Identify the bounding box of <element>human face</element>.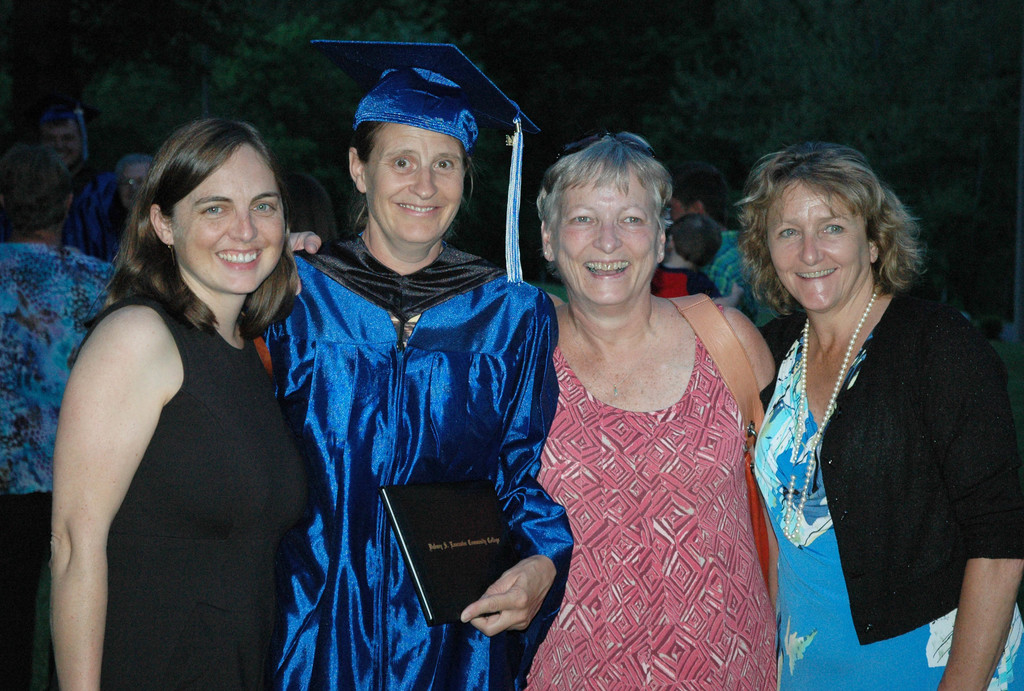
<box>556,167,657,305</box>.
